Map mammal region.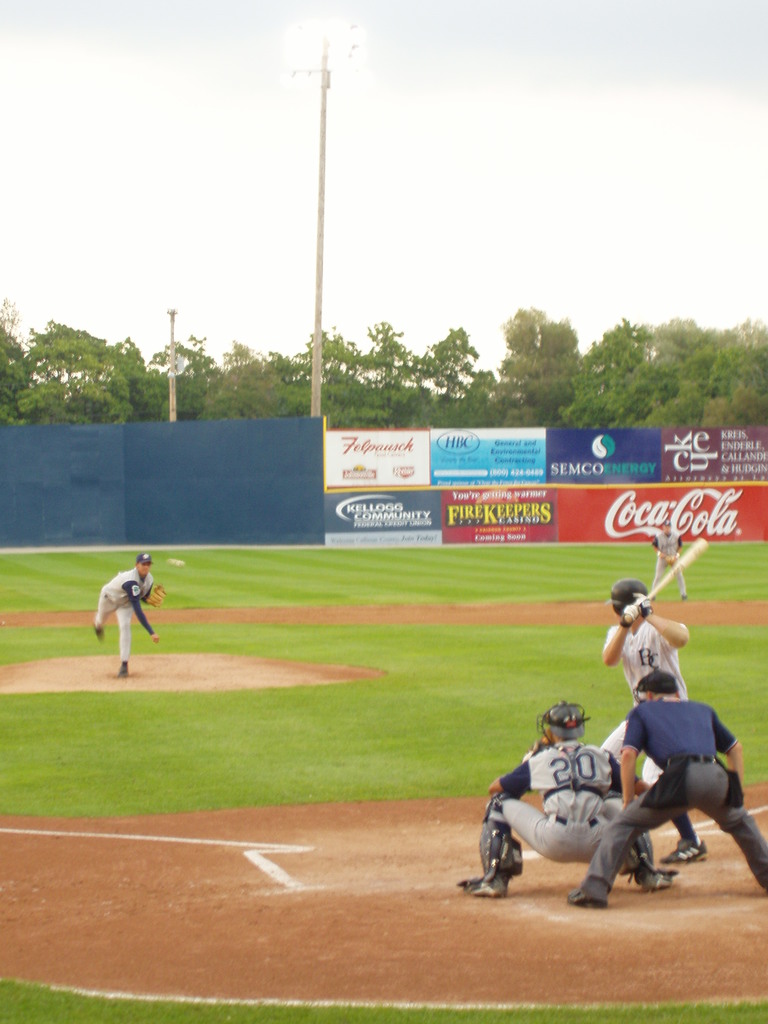
Mapped to pyautogui.locateOnScreen(648, 512, 689, 598).
